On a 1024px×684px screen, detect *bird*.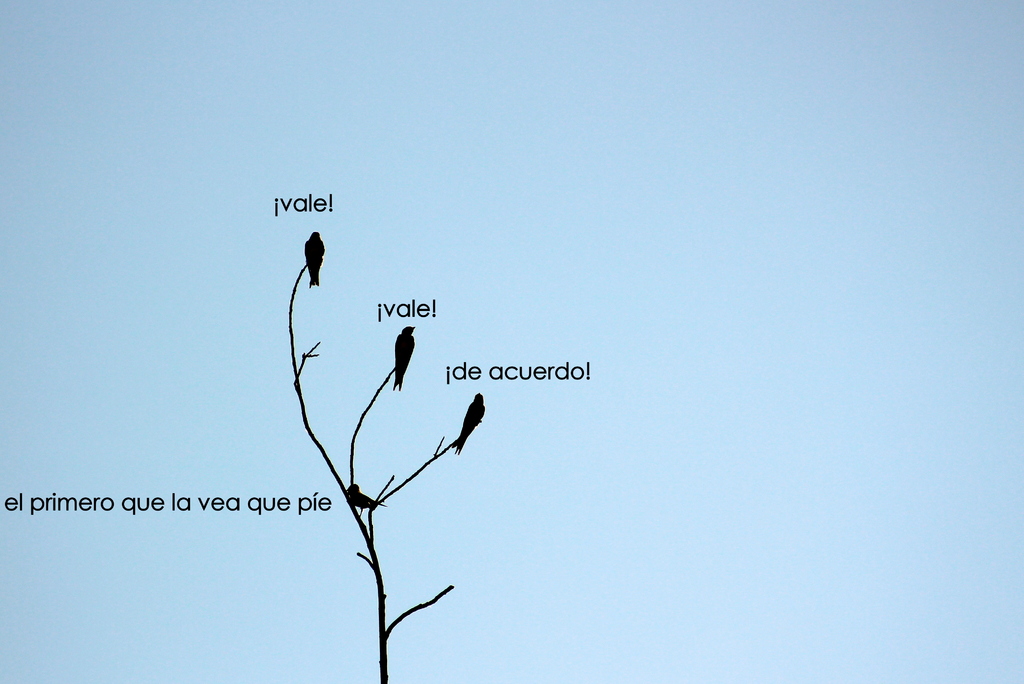
box(391, 320, 414, 390).
